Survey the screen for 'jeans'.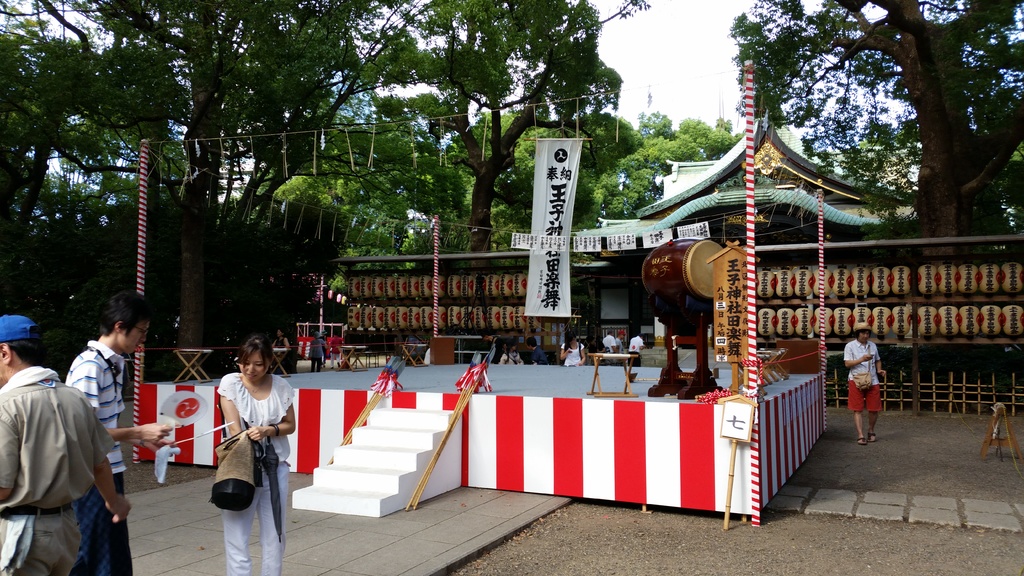
Survey found: 625/351/639/366.
